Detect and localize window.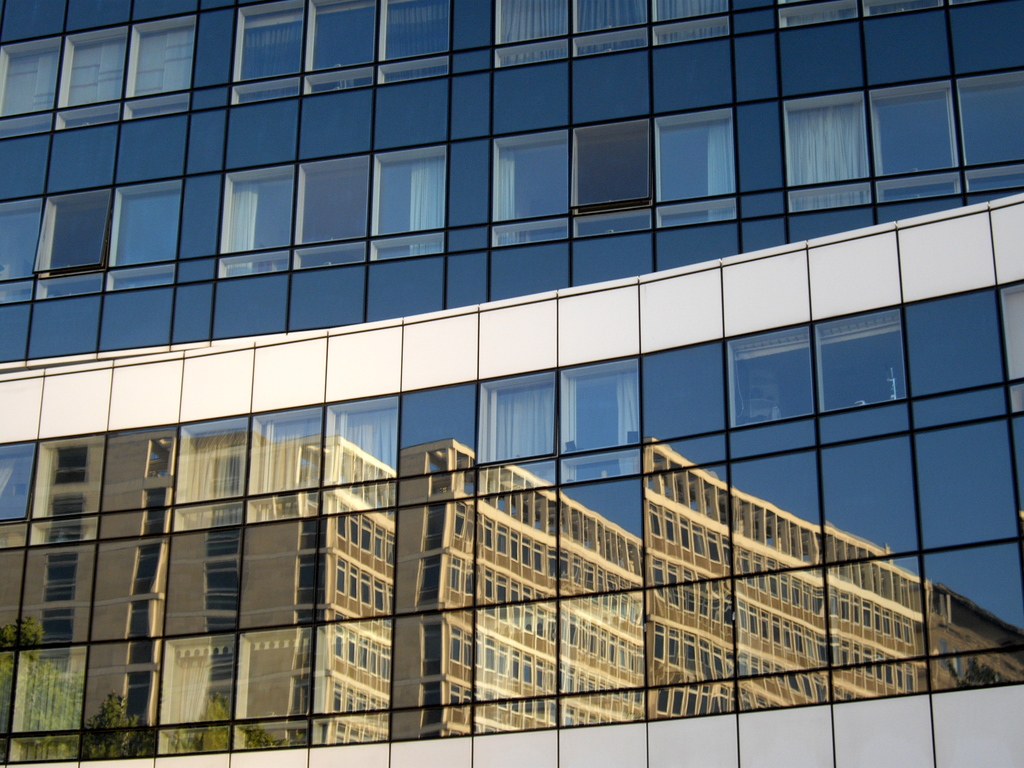
Localized at left=868, top=76, right=963, bottom=178.
